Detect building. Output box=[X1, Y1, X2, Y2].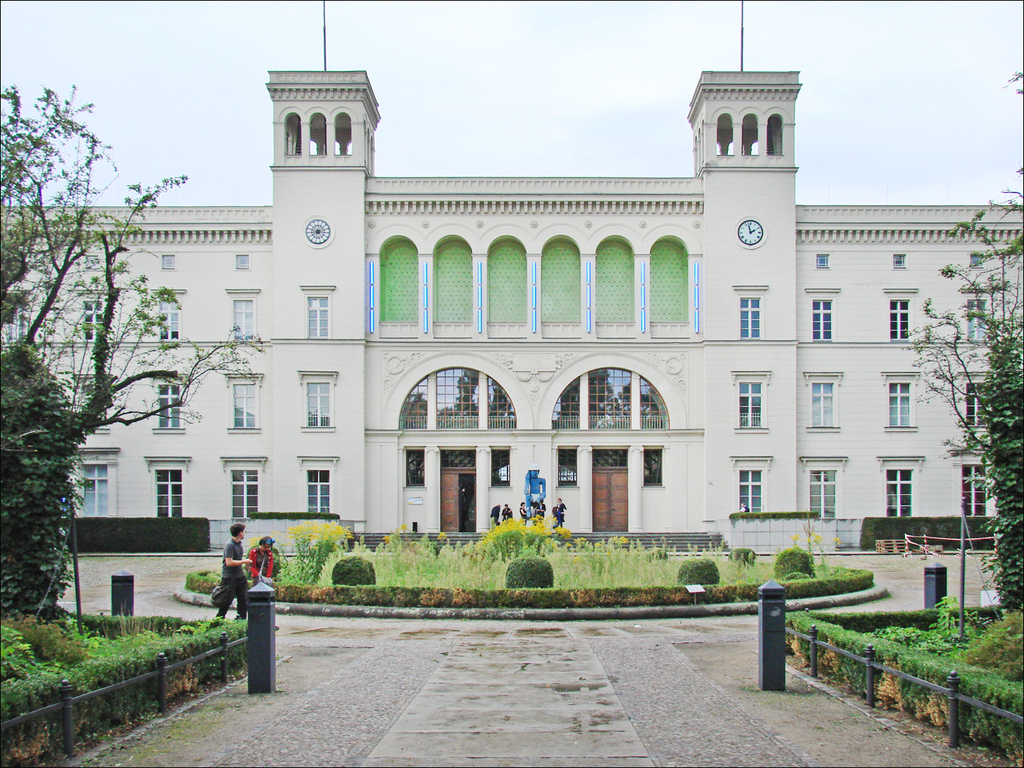
box=[1, 0, 1023, 557].
